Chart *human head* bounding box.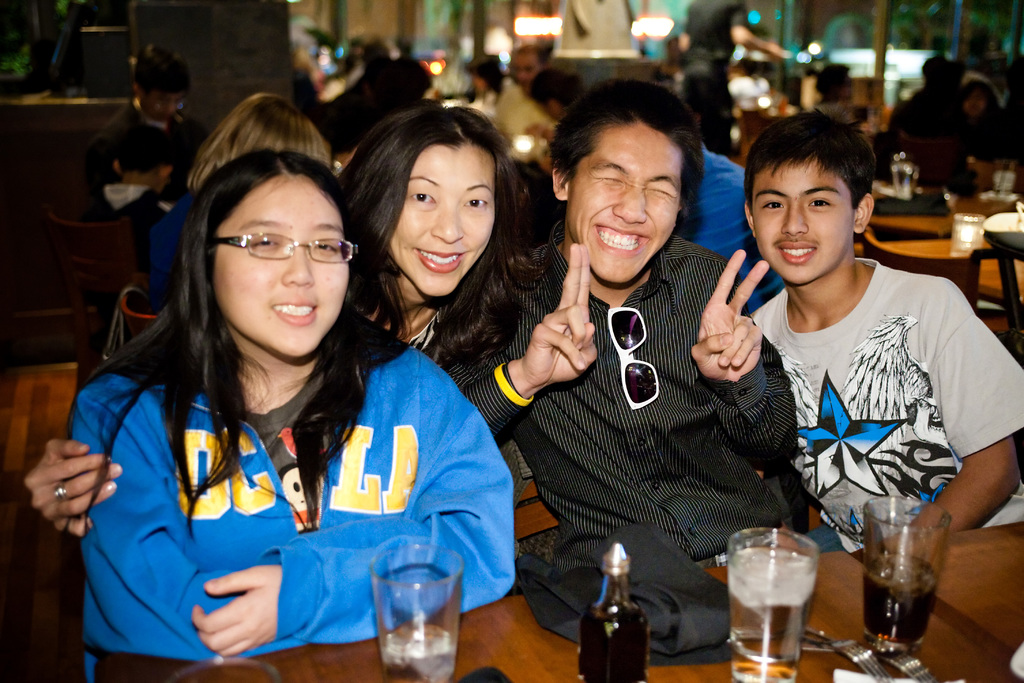
Charted: left=349, top=97, right=515, bottom=284.
